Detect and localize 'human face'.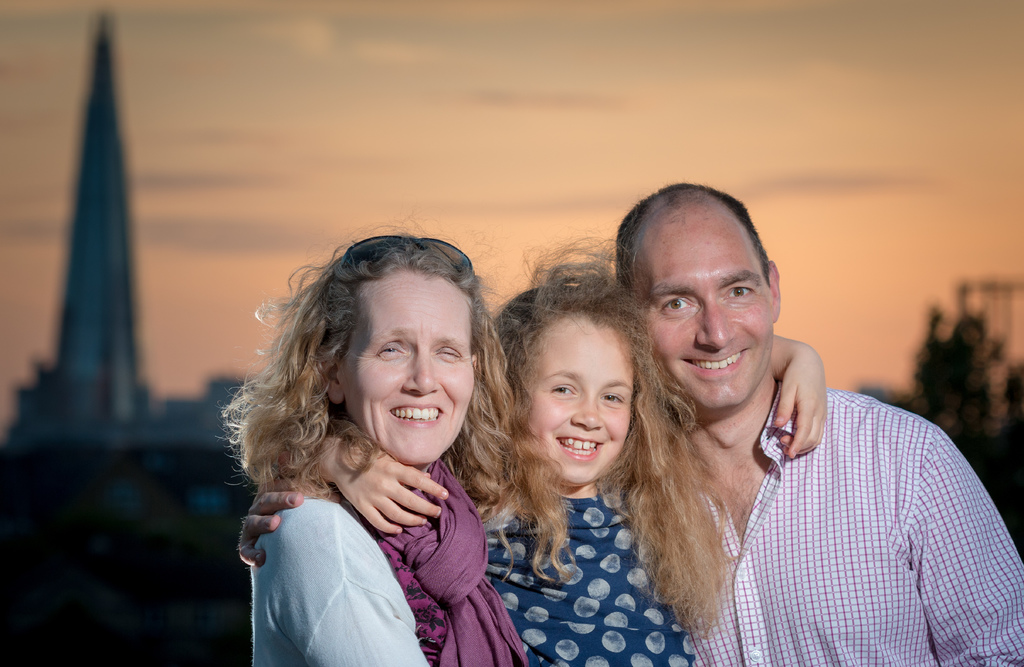
Localized at bbox=[534, 321, 634, 486].
